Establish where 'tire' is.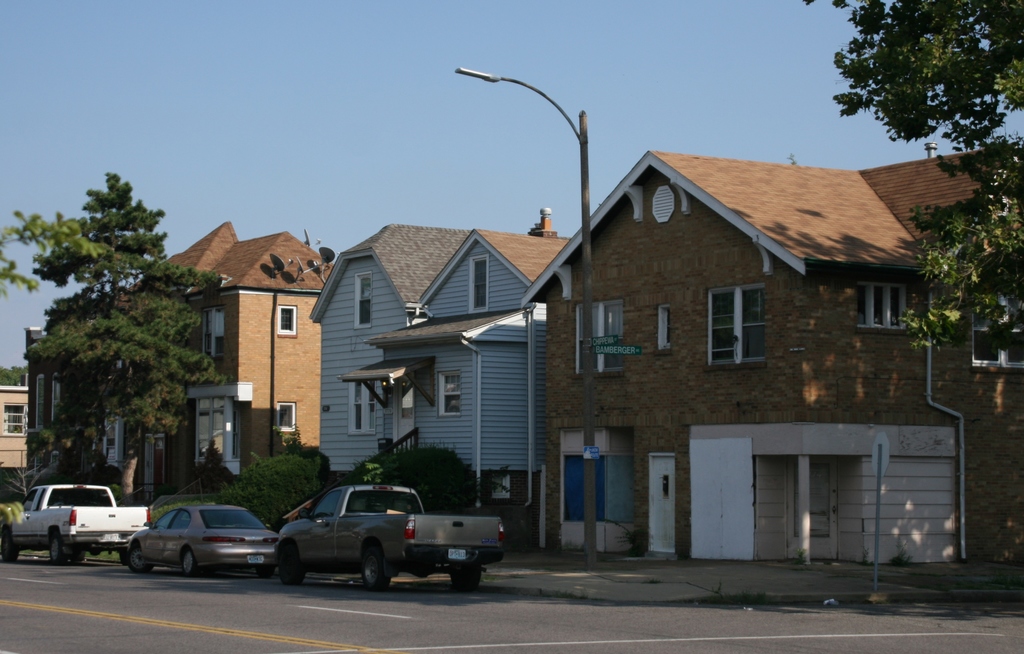
Established at Rect(182, 550, 198, 578).
